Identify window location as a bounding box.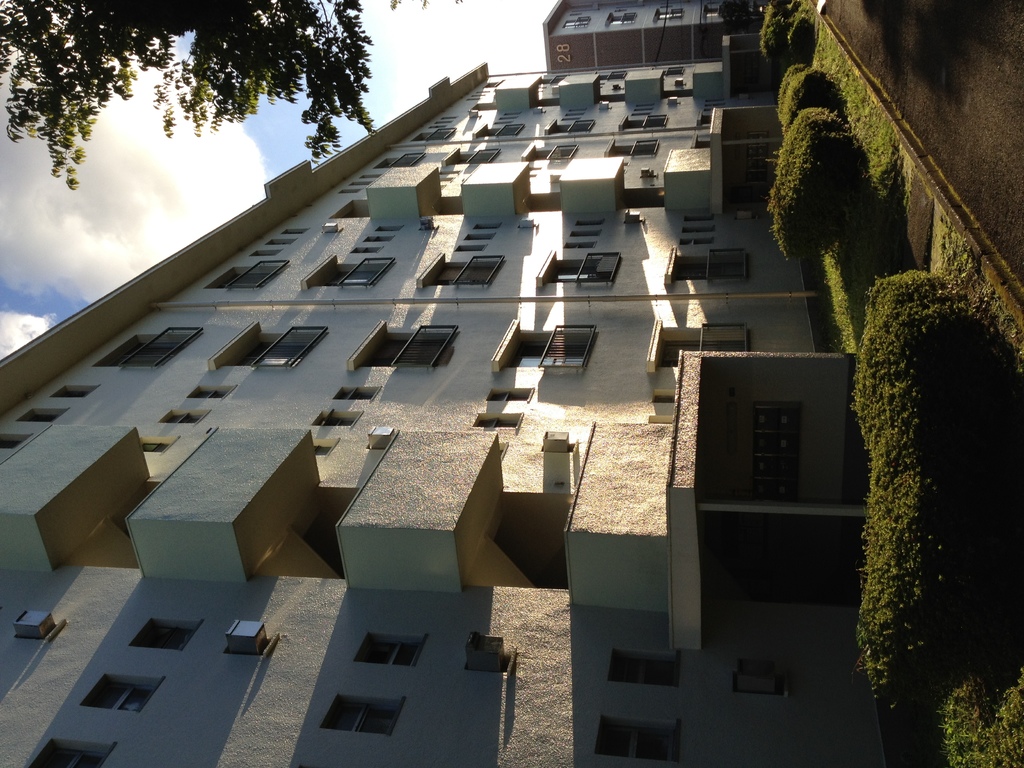
bbox(491, 313, 597, 374).
